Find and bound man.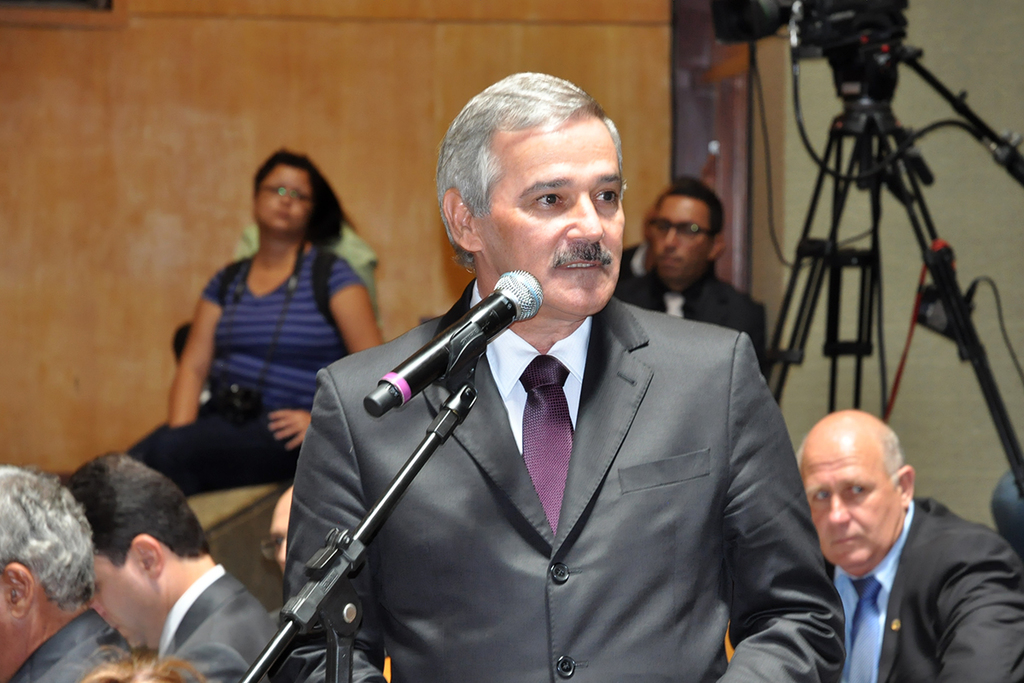
Bound: left=63, top=451, right=279, bottom=682.
